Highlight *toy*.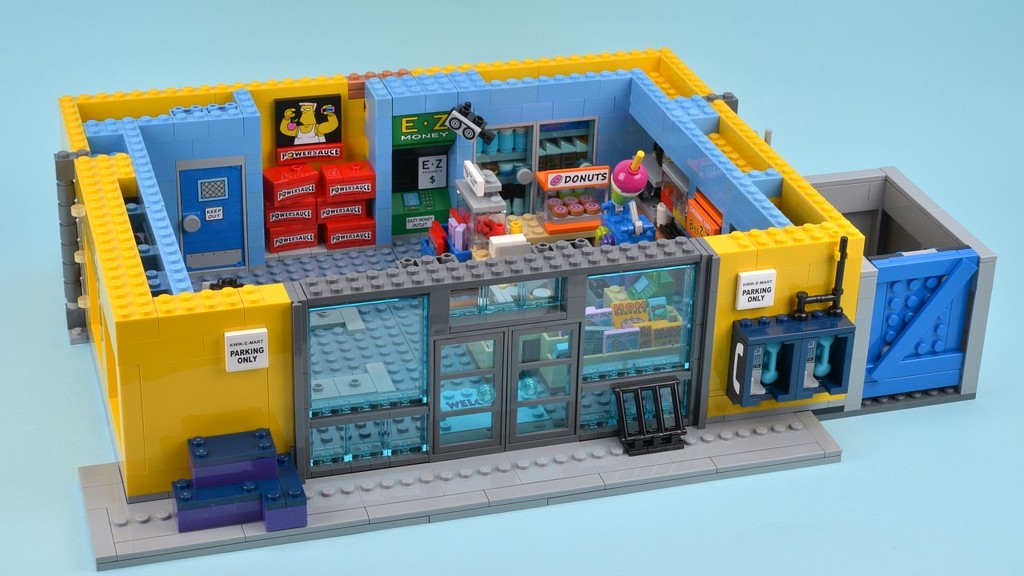
Highlighted region: [603,144,654,242].
